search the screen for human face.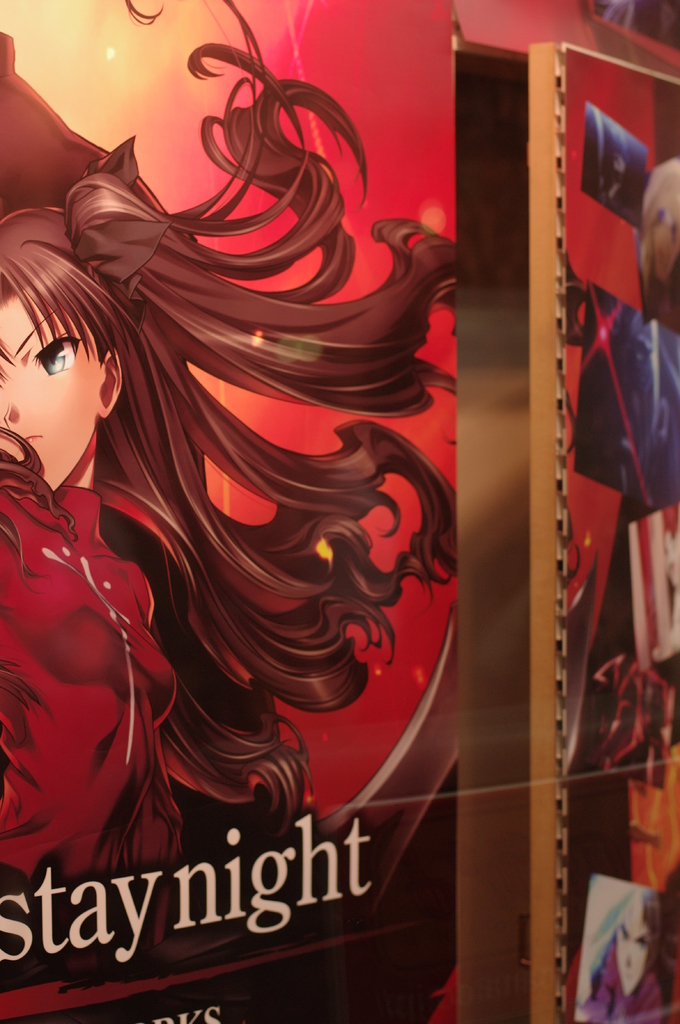
Found at bbox(0, 284, 98, 488).
